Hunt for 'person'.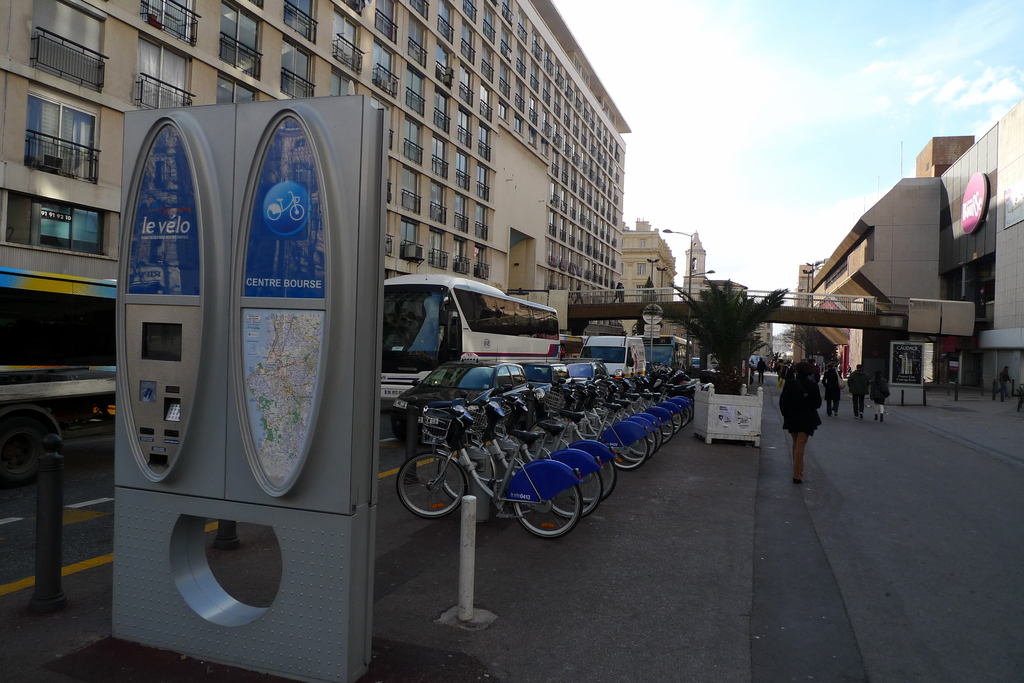
Hunted down at x1=870 y1=369 x2=884 y2=417.
